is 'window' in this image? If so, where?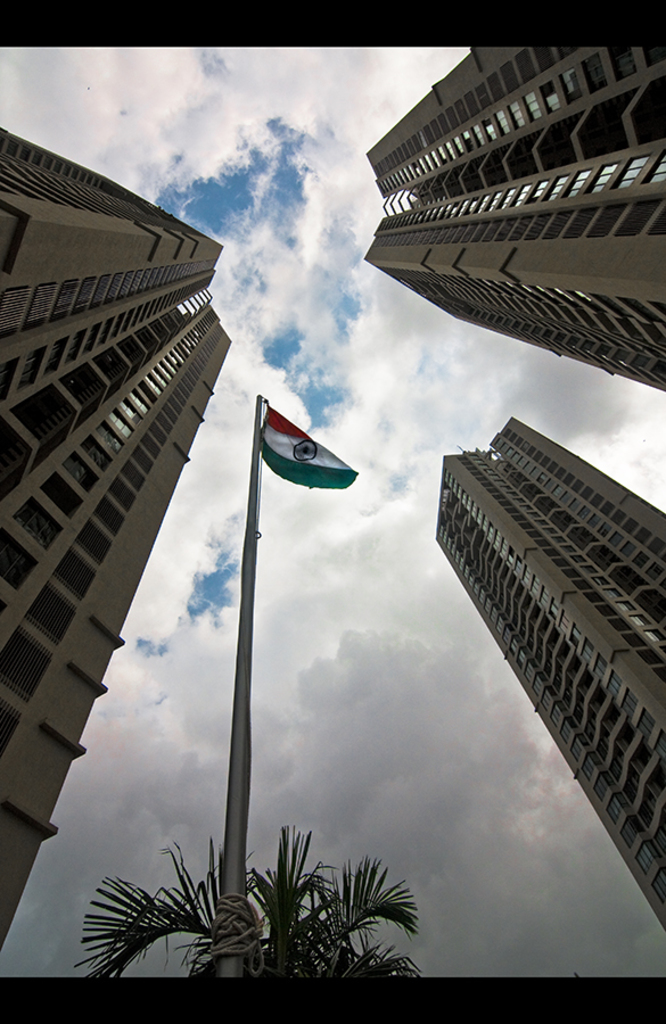
Yes, at x1=0, y1=629, x2=49, y2=713.
